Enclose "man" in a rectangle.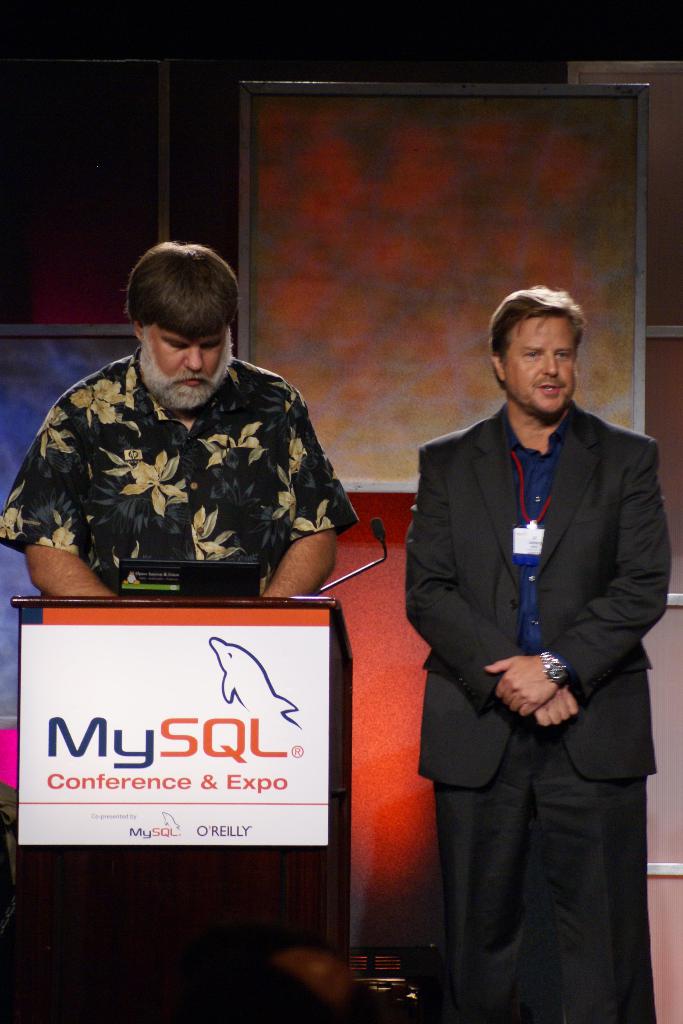
region(406, 263, 660, 1023).
